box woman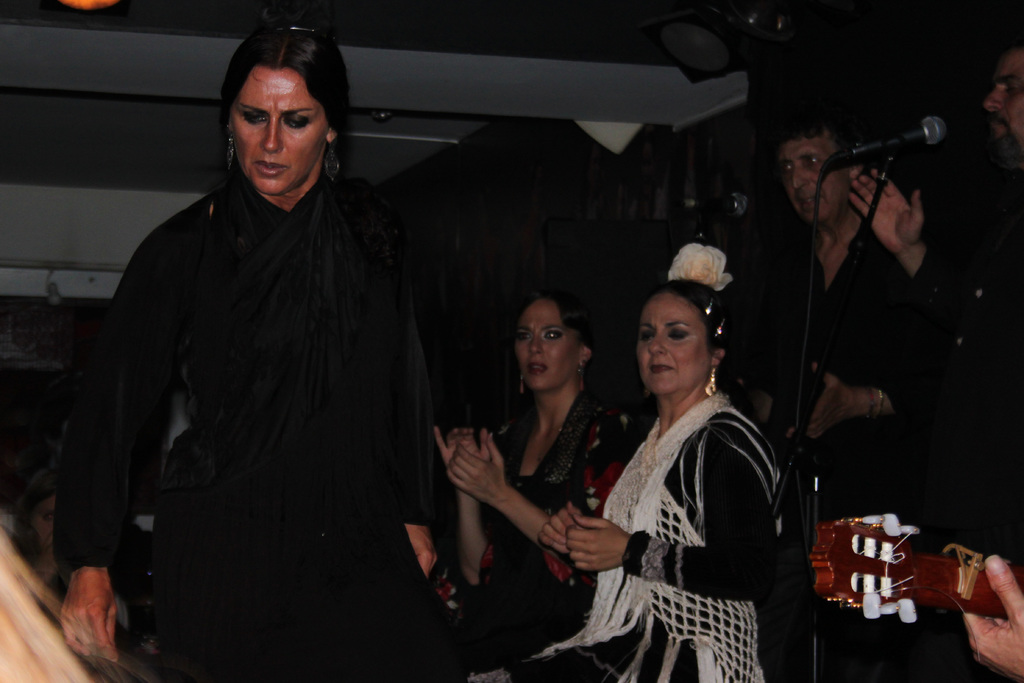
(487, 253, 793, 682)
